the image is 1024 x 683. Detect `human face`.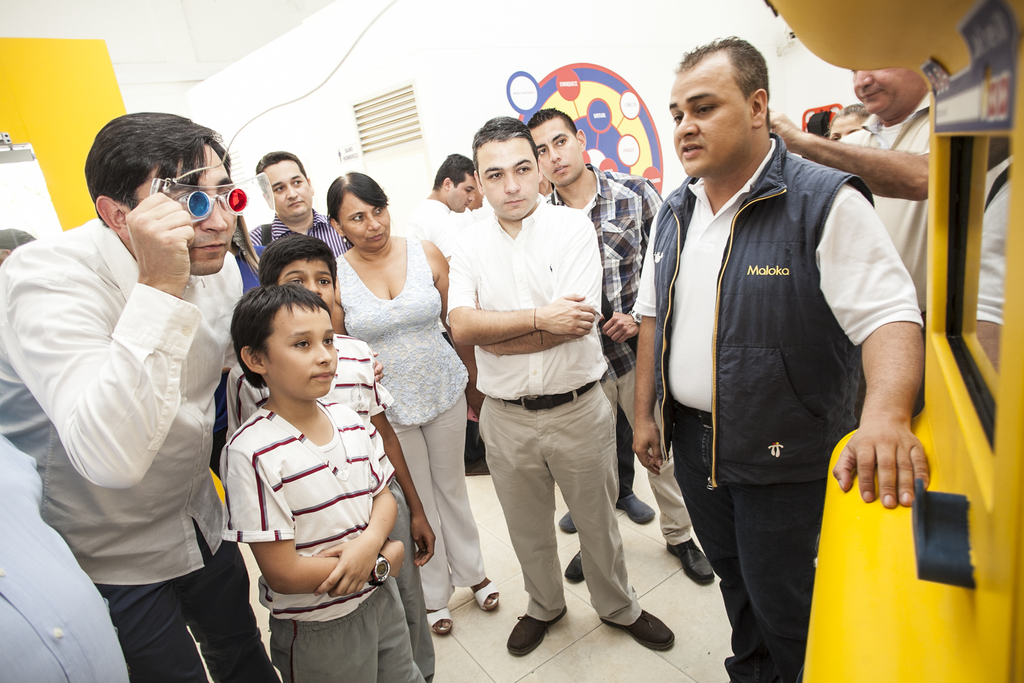
Detection: x1=266 y1=302 x2=340 y2=402.
